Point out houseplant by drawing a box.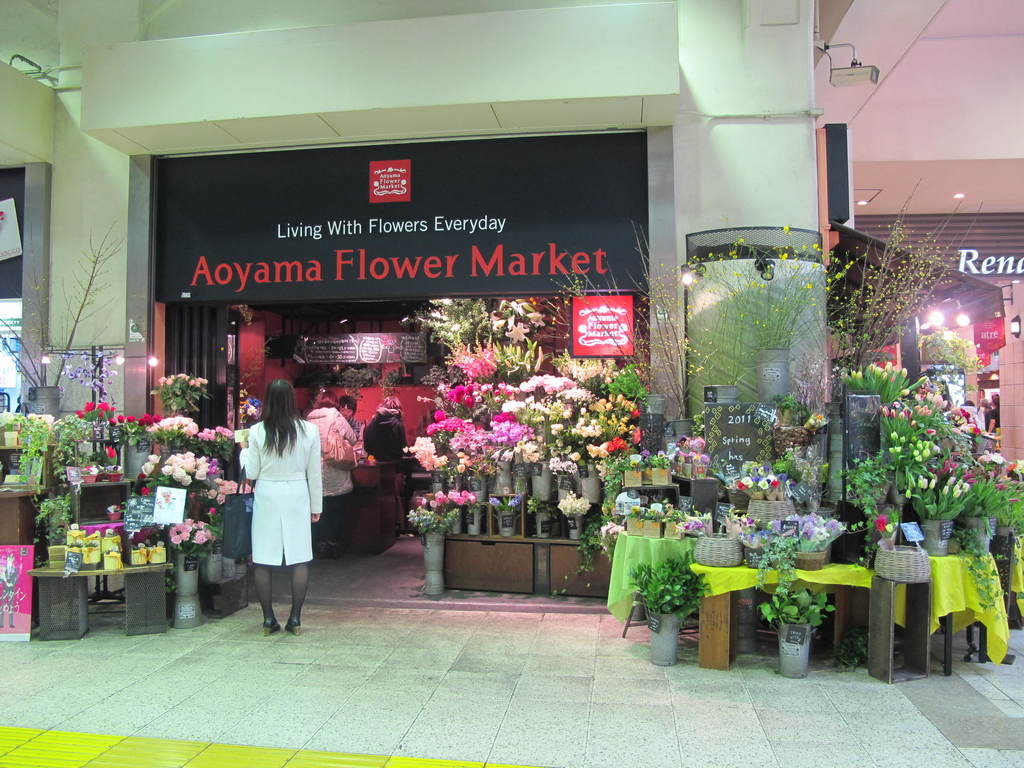
878, 381, 911, 448.
